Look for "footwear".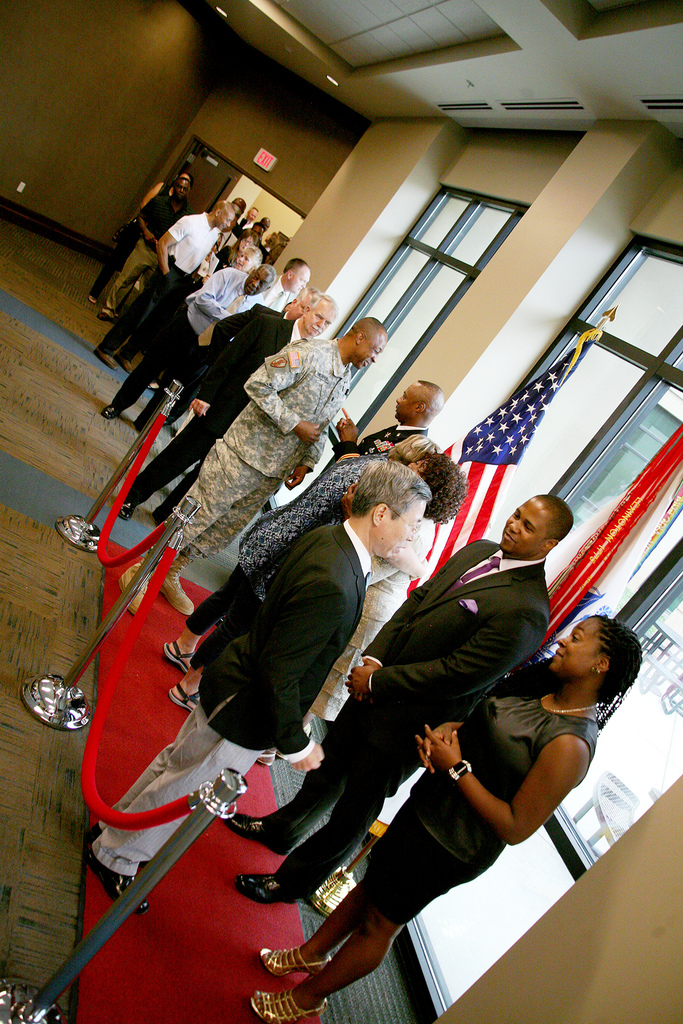
Found: {"x1": 162, "y1": 637, "x2": 197, "y2": 679}.
